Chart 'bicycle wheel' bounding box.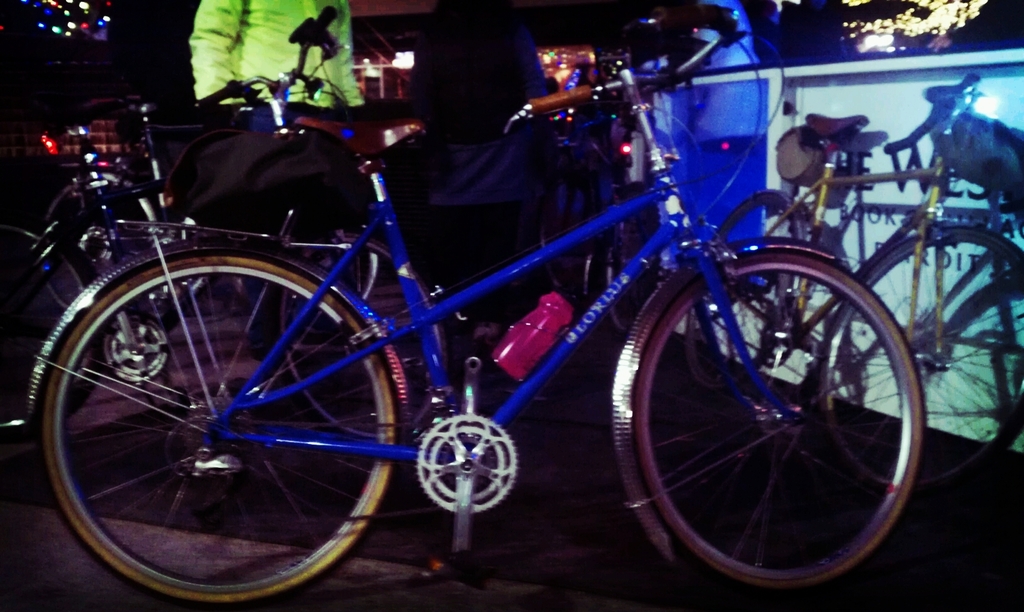
Charted: bbox(35, 172, 155, 313).
